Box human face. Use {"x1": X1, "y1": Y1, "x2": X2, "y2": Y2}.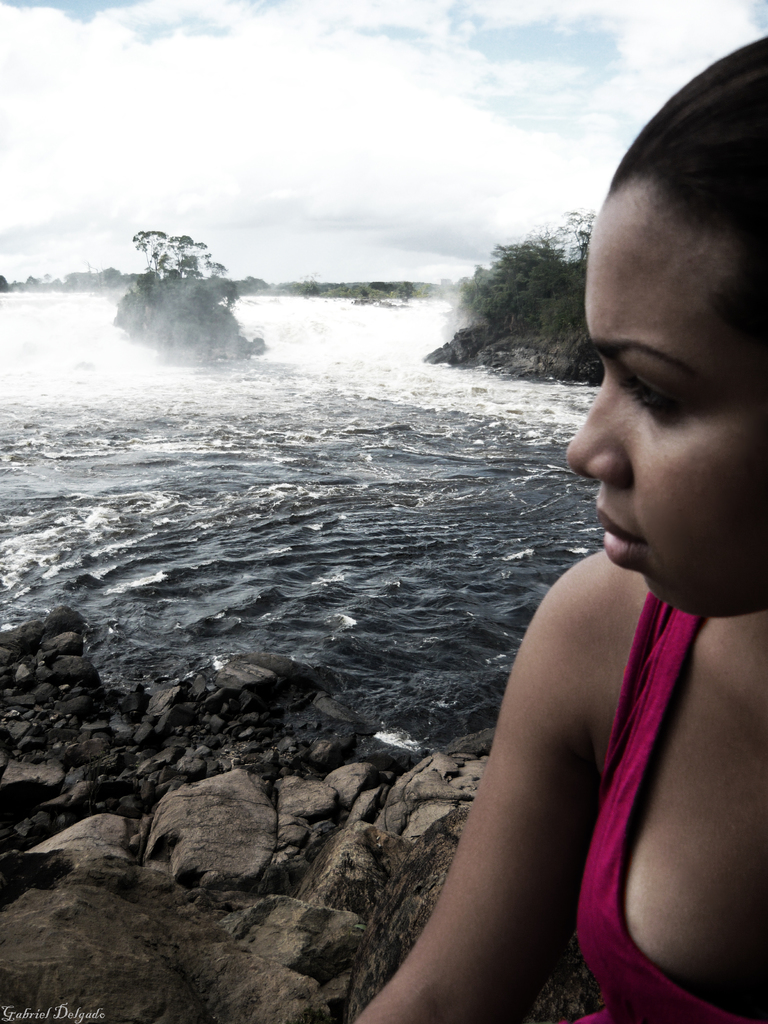
{"x1": 568, "y1": 170, "x2": 767, "y2": 609}.
